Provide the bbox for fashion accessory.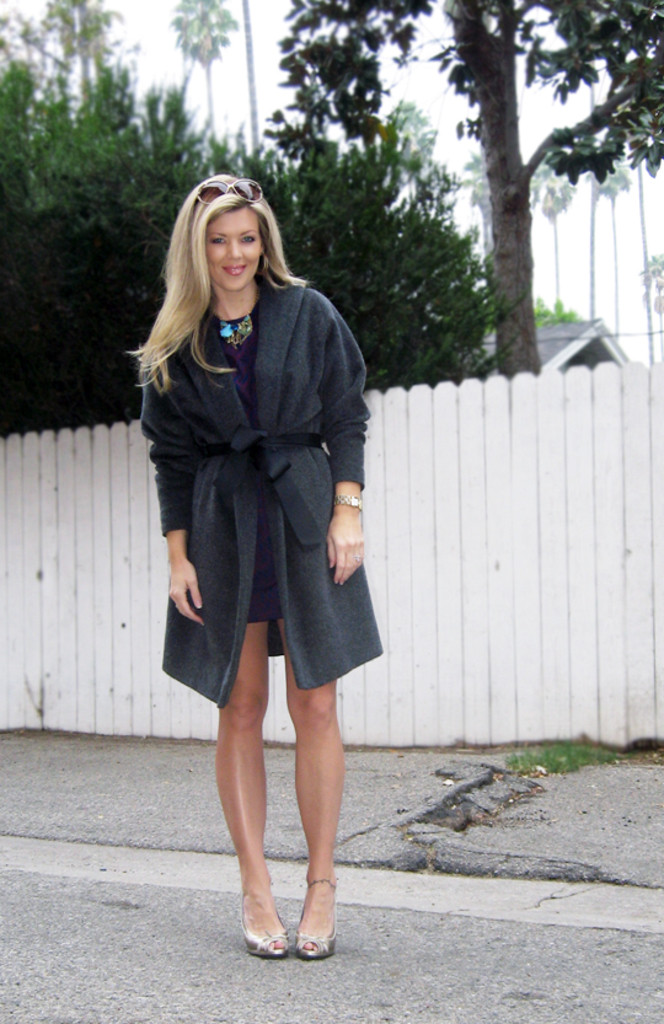
[236, 899, 293, 961].
